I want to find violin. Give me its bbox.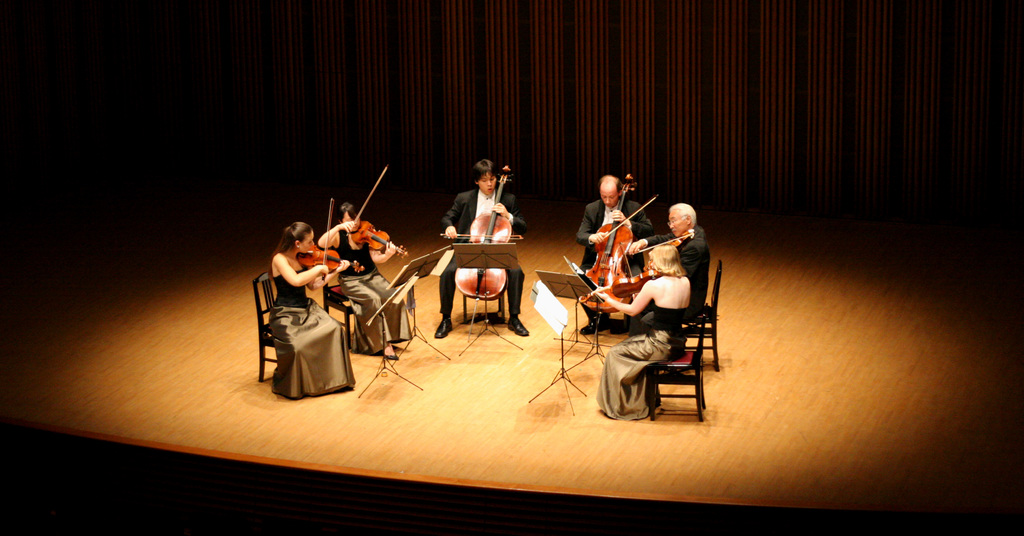
left=579, top=172, right=662, bottom=314.
